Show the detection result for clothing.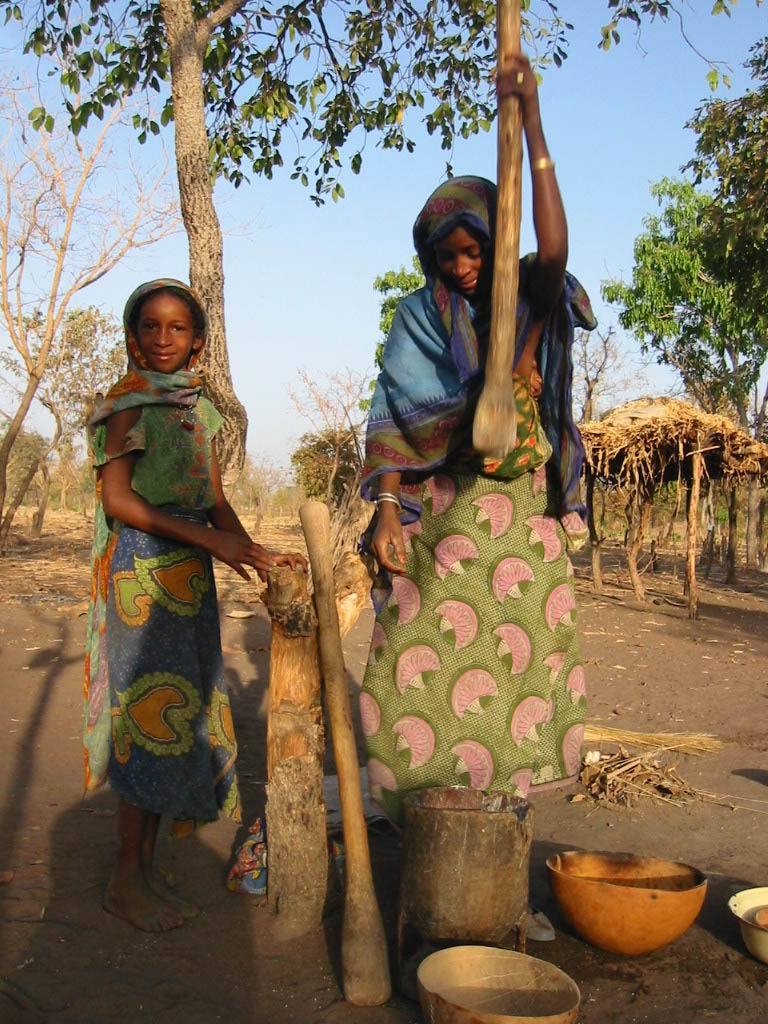
[351, 175, 599, 796].
